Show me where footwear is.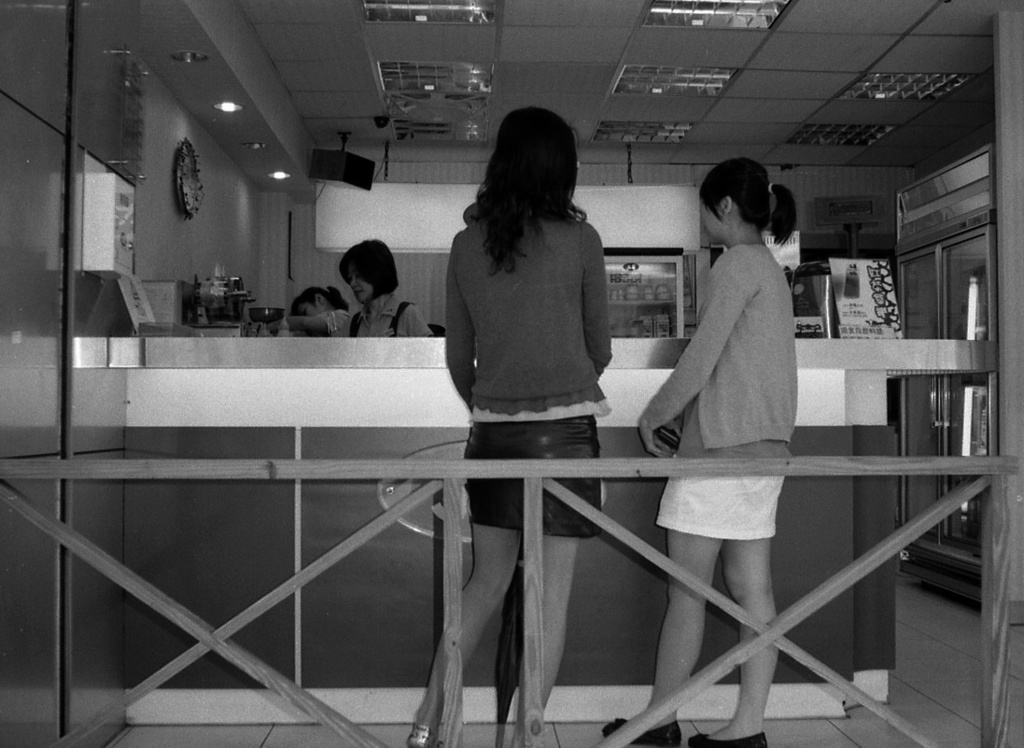
footwear is at region(400, 717, 443, 747).
